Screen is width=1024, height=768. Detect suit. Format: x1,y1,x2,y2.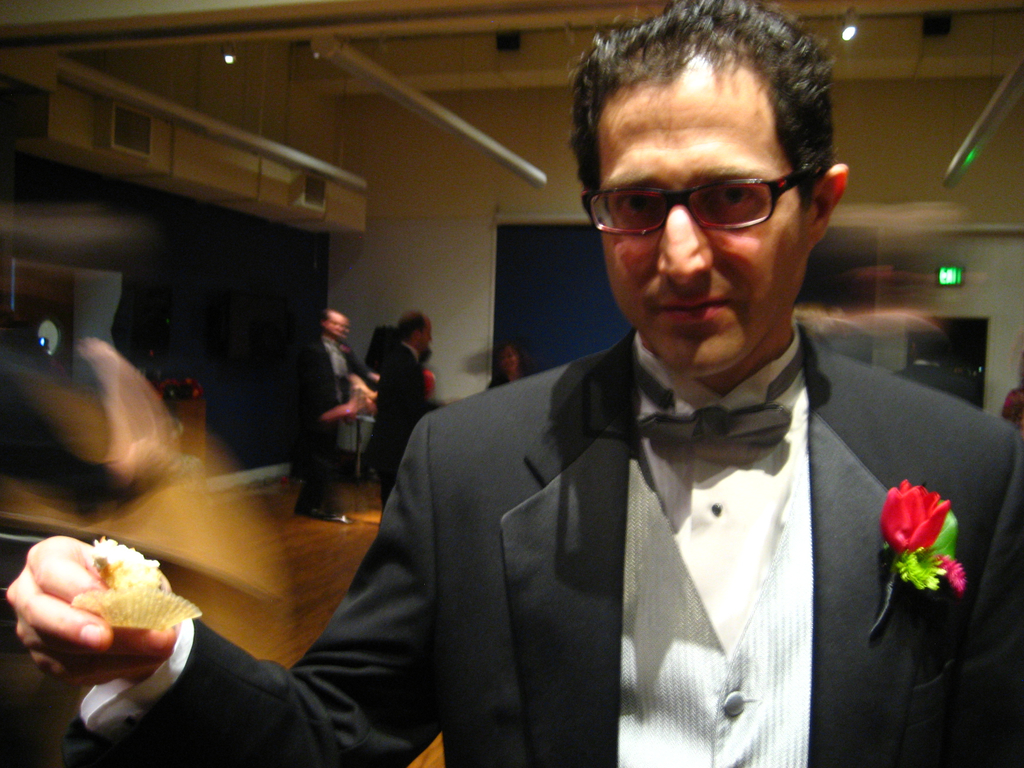
268,279,970,732.
